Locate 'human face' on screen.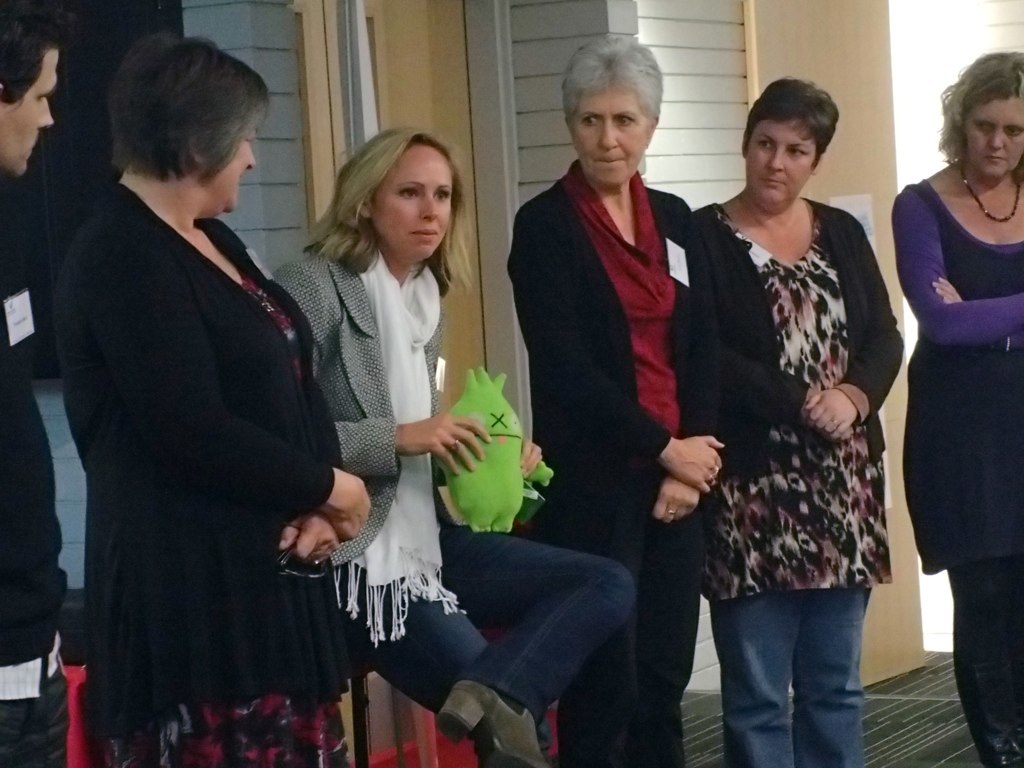
On screen at <bbox>749, 109, 816, 210</bbox>.
